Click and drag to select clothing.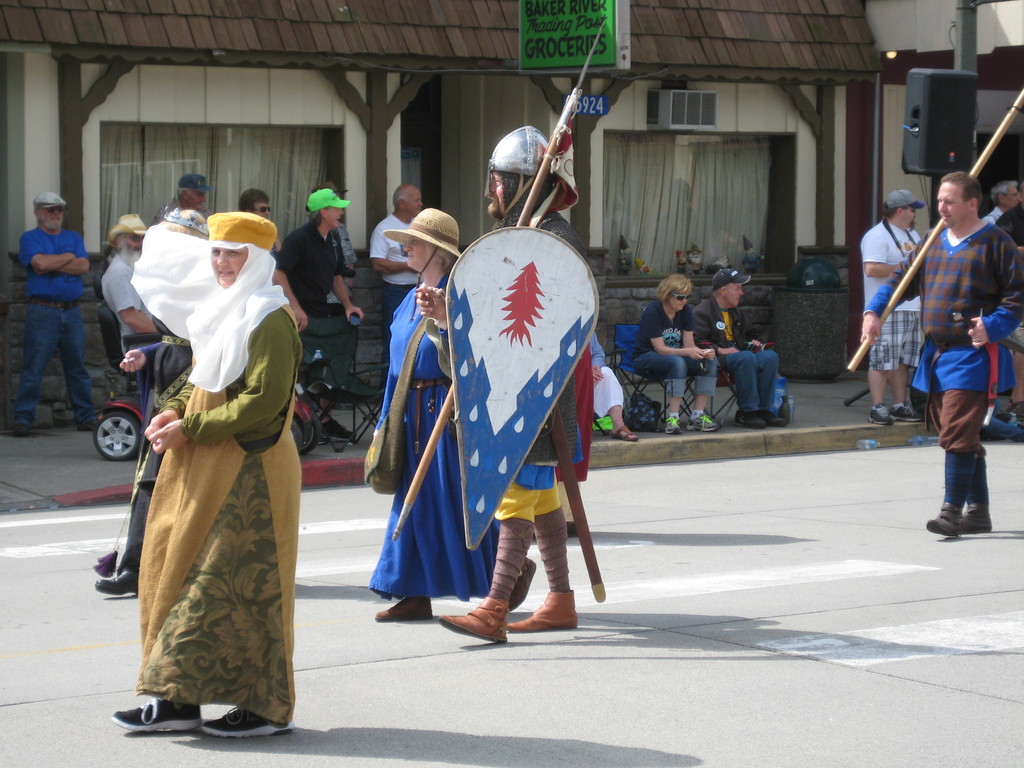
Selection: <box>9,213,100,424</box>.
